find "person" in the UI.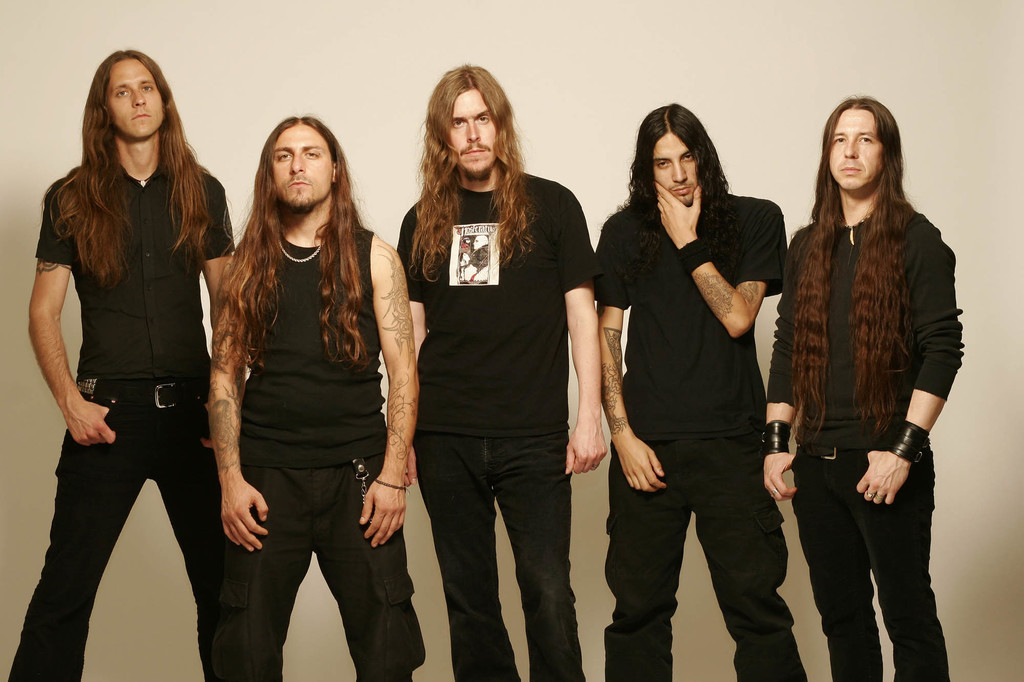
UI element at locate(17, 47, 225, 681).
